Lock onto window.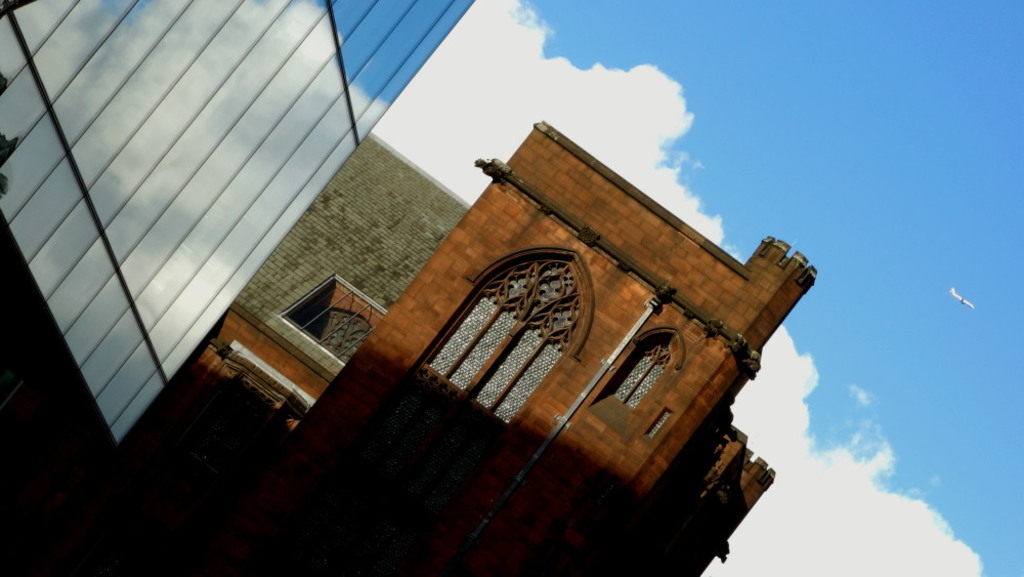
Locked: <region>608, 339, 667, 409</region>.
